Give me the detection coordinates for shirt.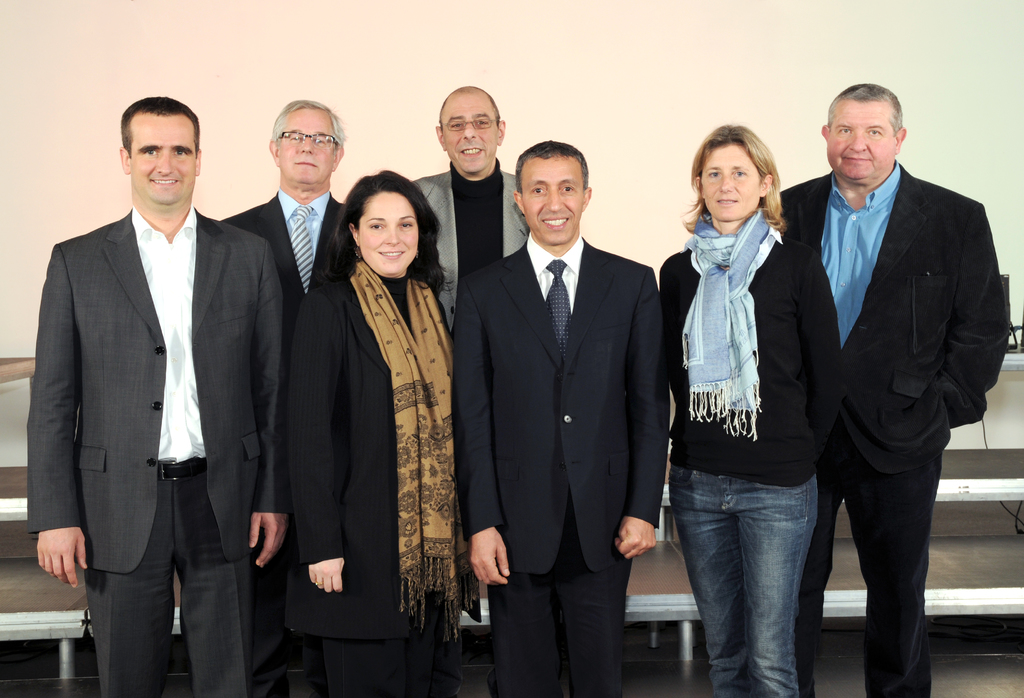
x1=821, y1=165, x2=902, y2=345.
